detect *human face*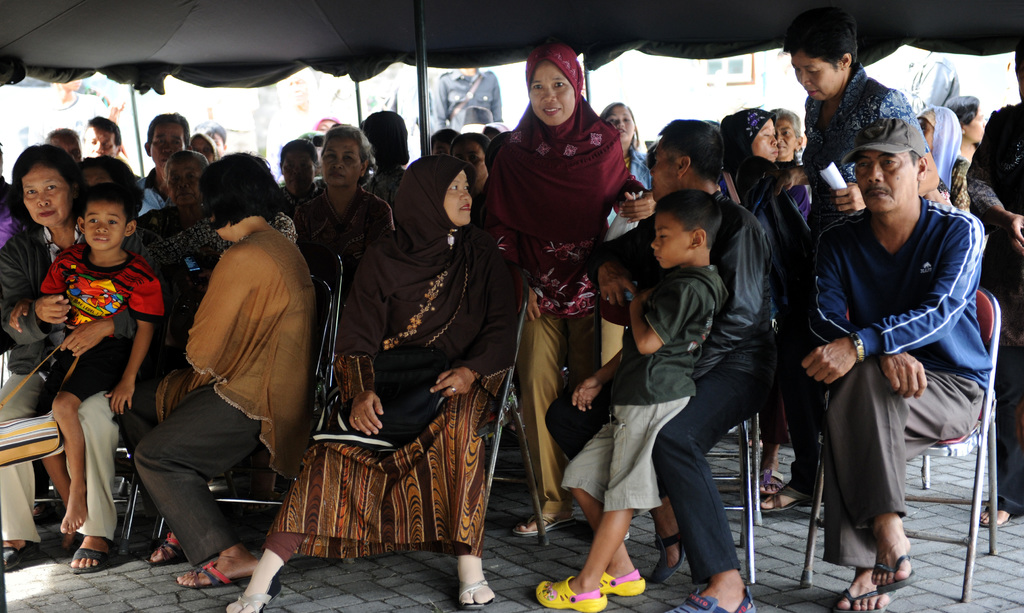
149 122 184 170
